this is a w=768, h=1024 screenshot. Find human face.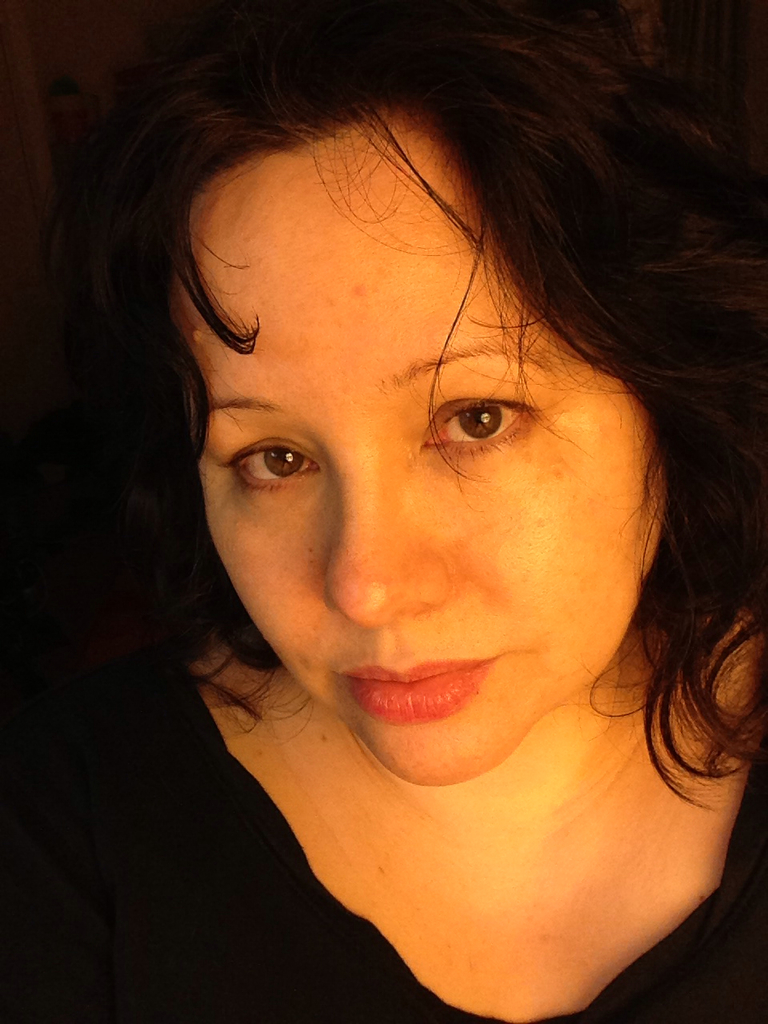
Bounding box: 172 114 670 792.
